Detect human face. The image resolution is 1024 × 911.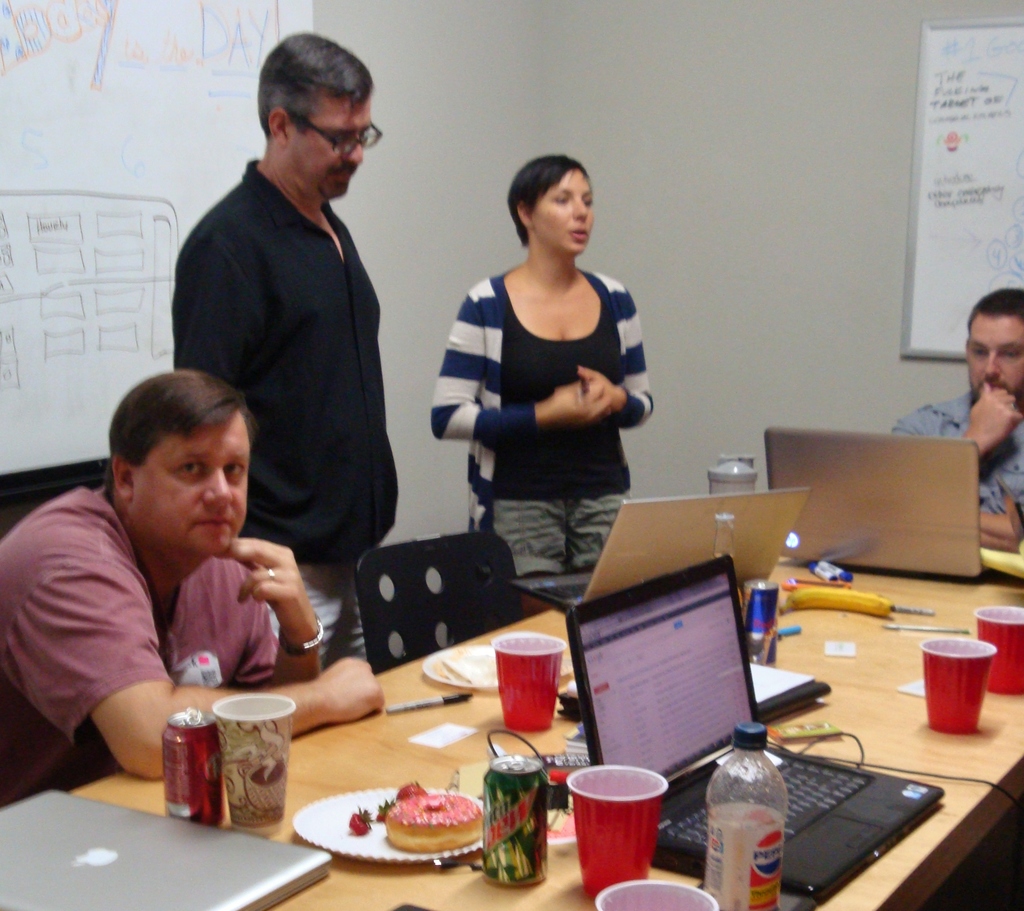
(128, 420, 242, 557).
